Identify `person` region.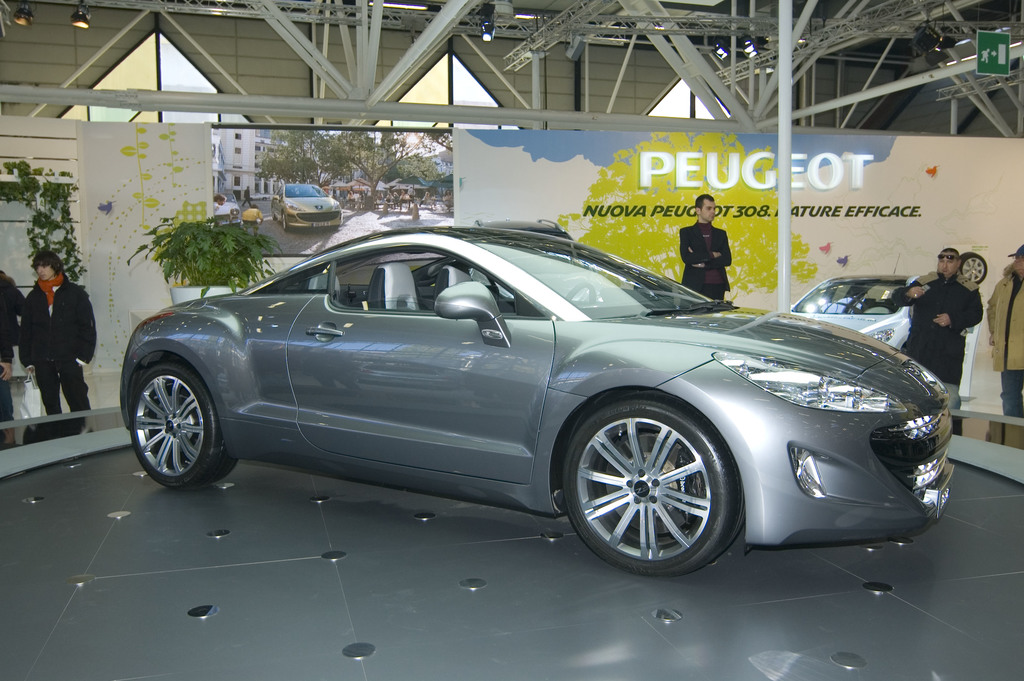
Region: region(17, 249, 97, 434).
